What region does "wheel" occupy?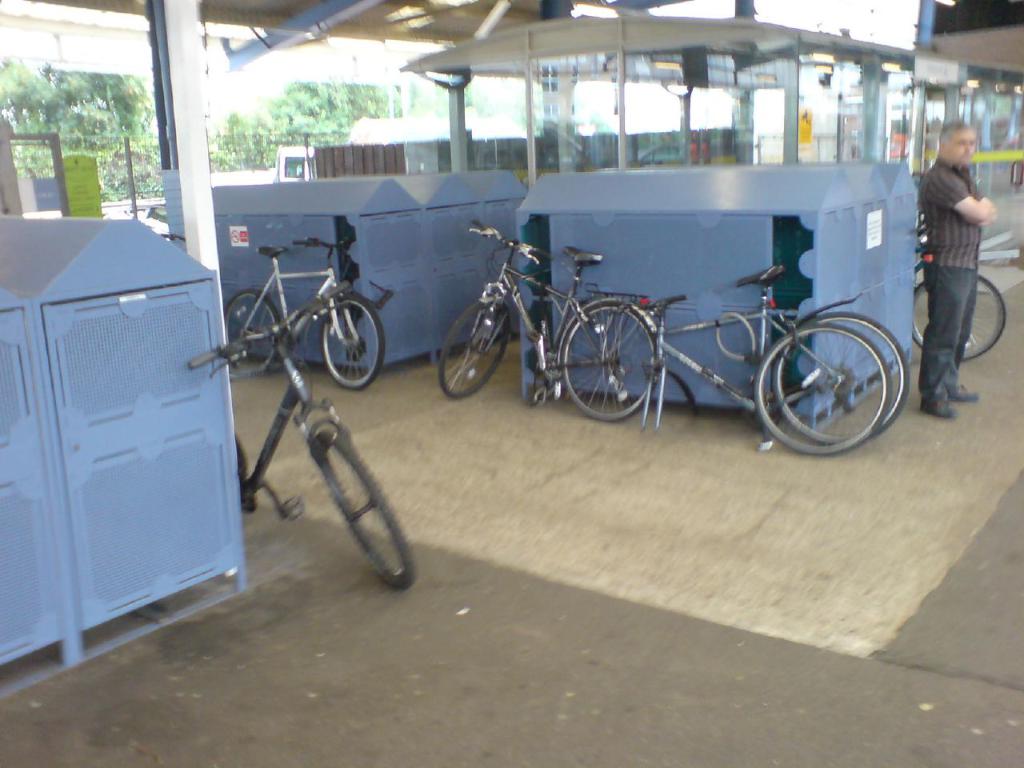
[559,301,661,422].
